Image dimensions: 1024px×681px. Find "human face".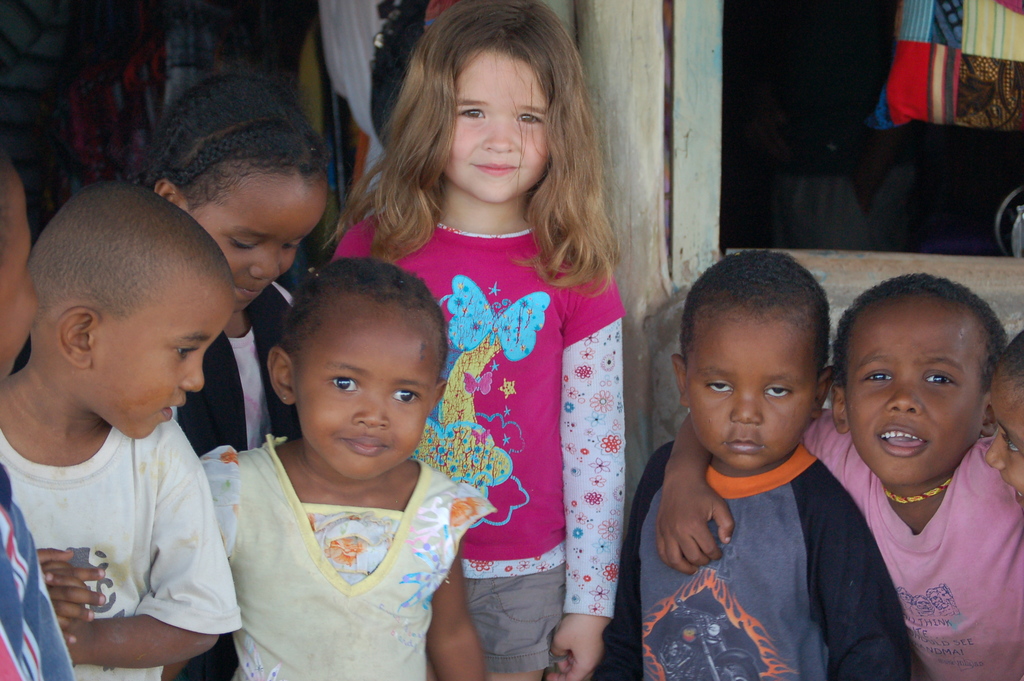
{"left": 198, "top": 181, "right": 323, "bottom": 314}.
